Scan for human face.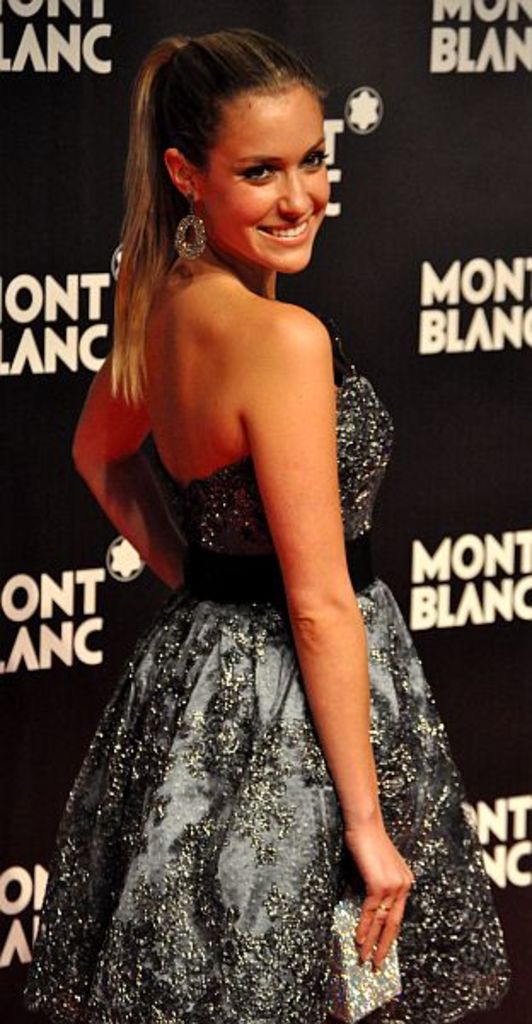
Scan result: bbox=[206, 80, 331, 270].
